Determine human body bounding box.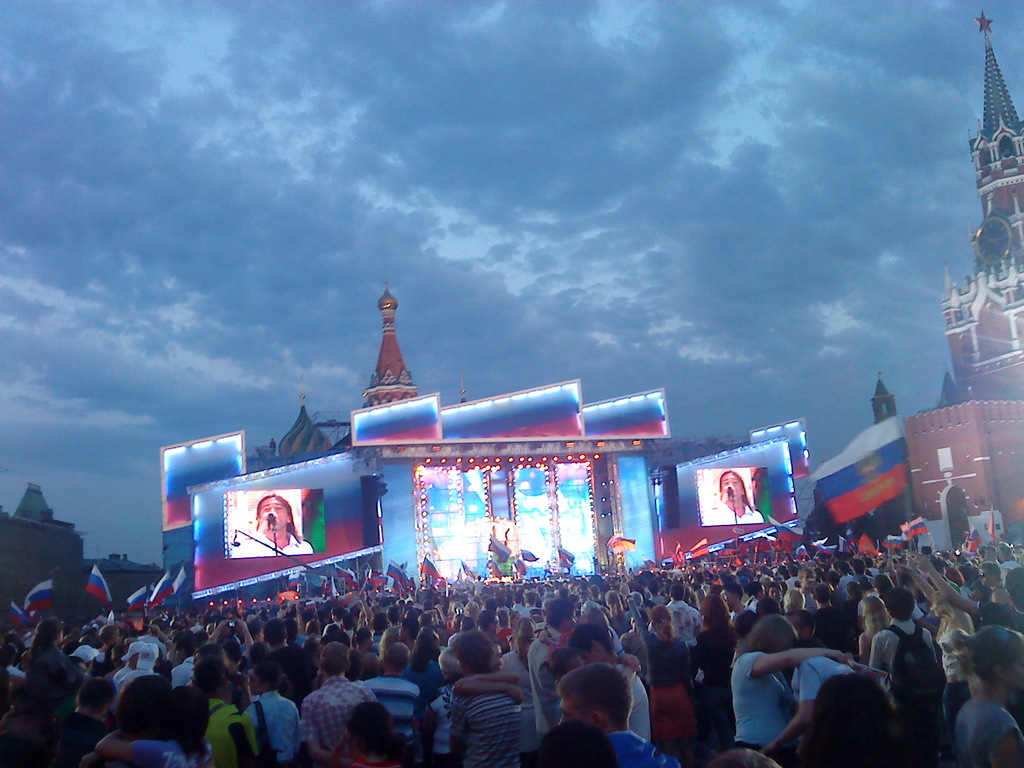
Determined: (460,601,484,620).
